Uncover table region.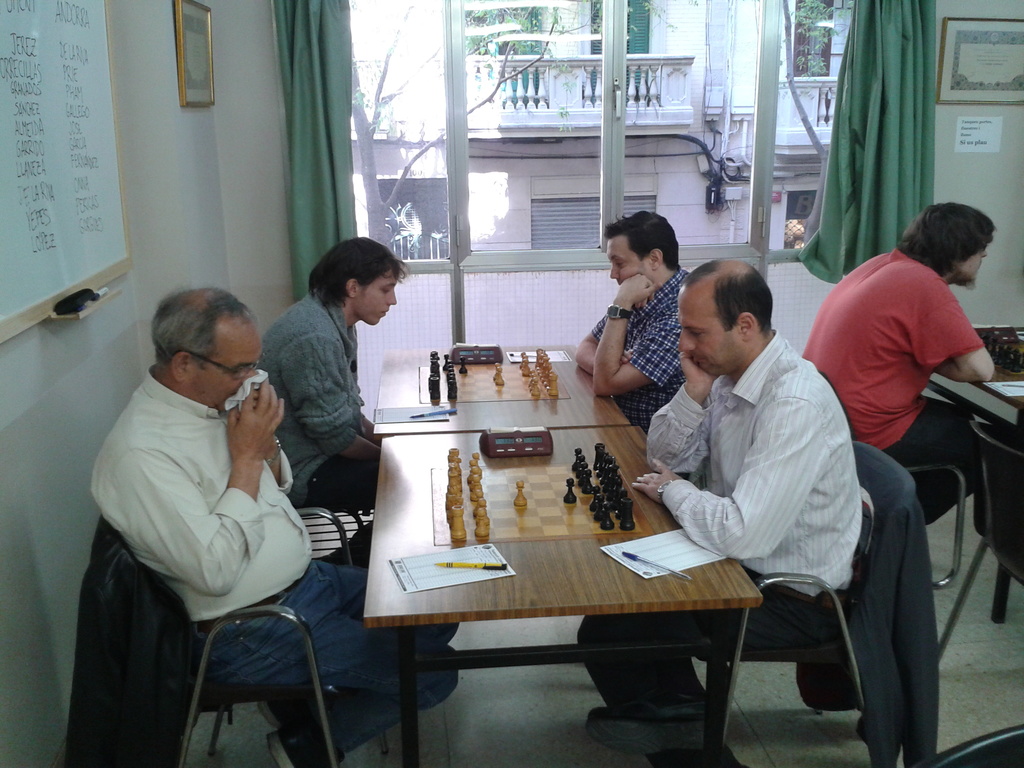
Uncovered: crop(928, 331, 1023, 422).
